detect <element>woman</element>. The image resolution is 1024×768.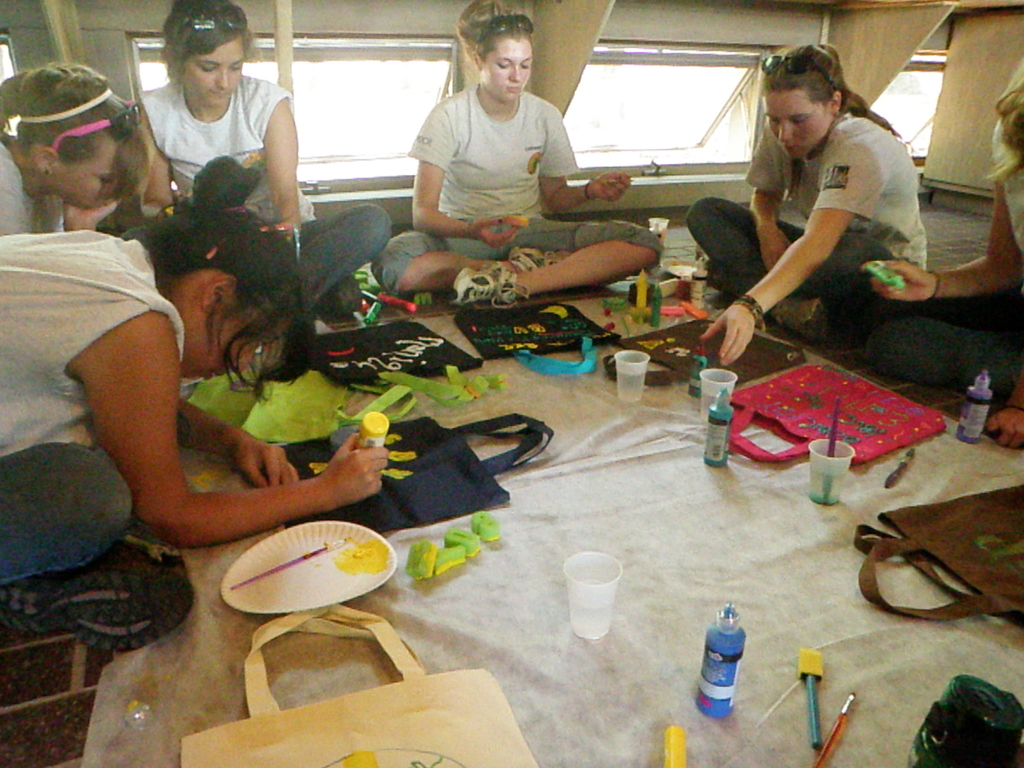
region(389, 16, 655, 313).
